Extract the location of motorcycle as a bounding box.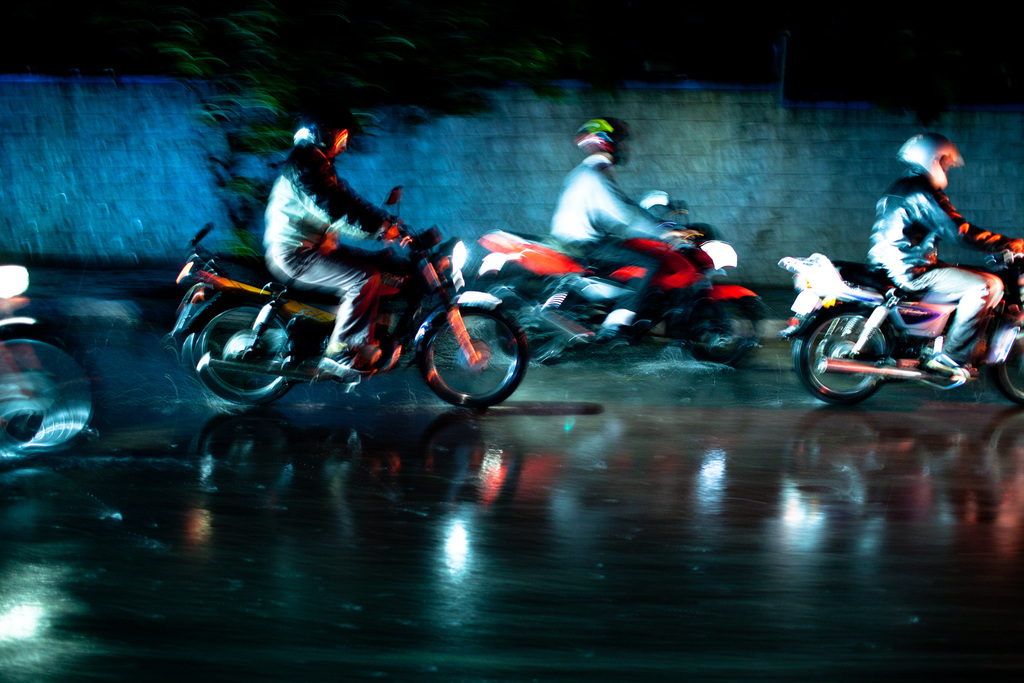
box(173, 197, 553, 417).
